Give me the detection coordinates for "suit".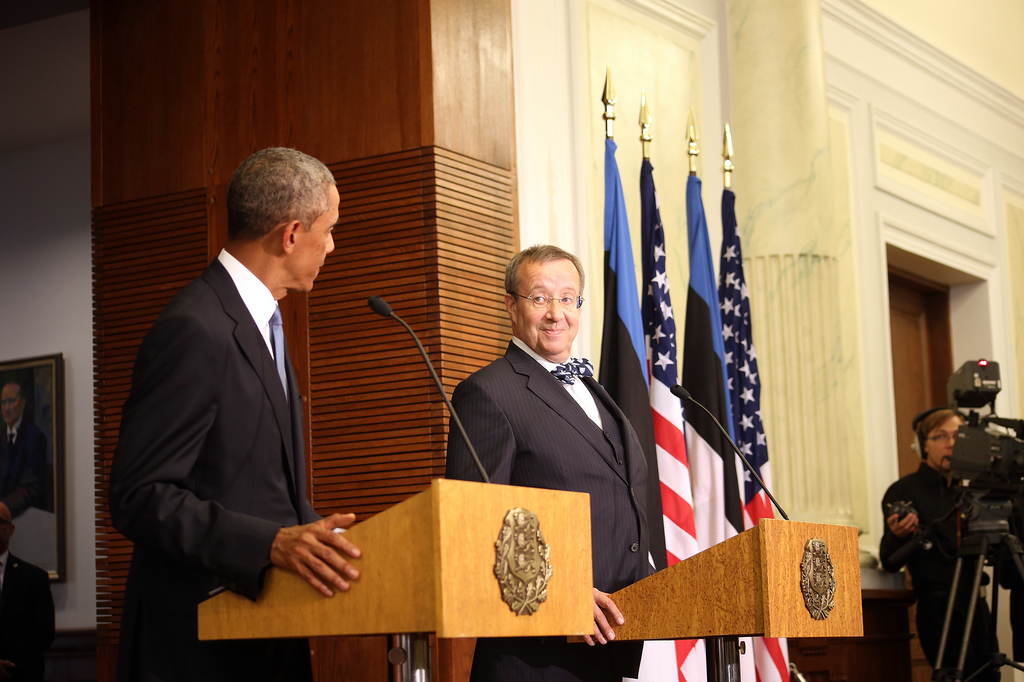
bbox=(444, 344, 653, 681).
